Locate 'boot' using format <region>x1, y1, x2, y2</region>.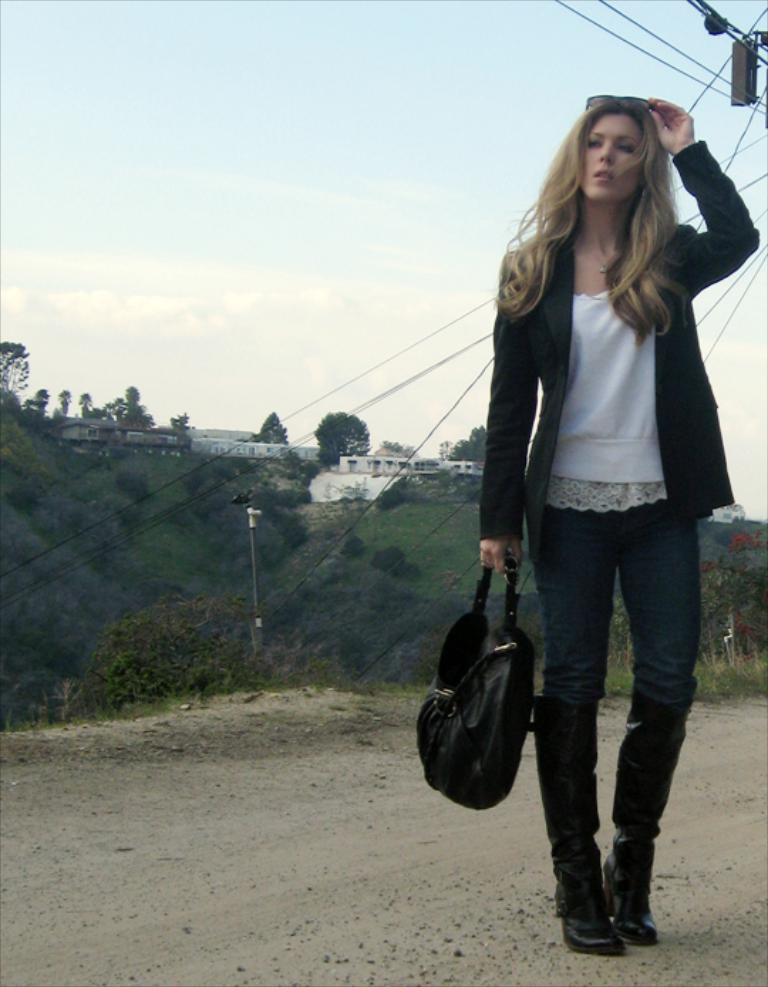
<region>528, 681, 644, 970</region>.
